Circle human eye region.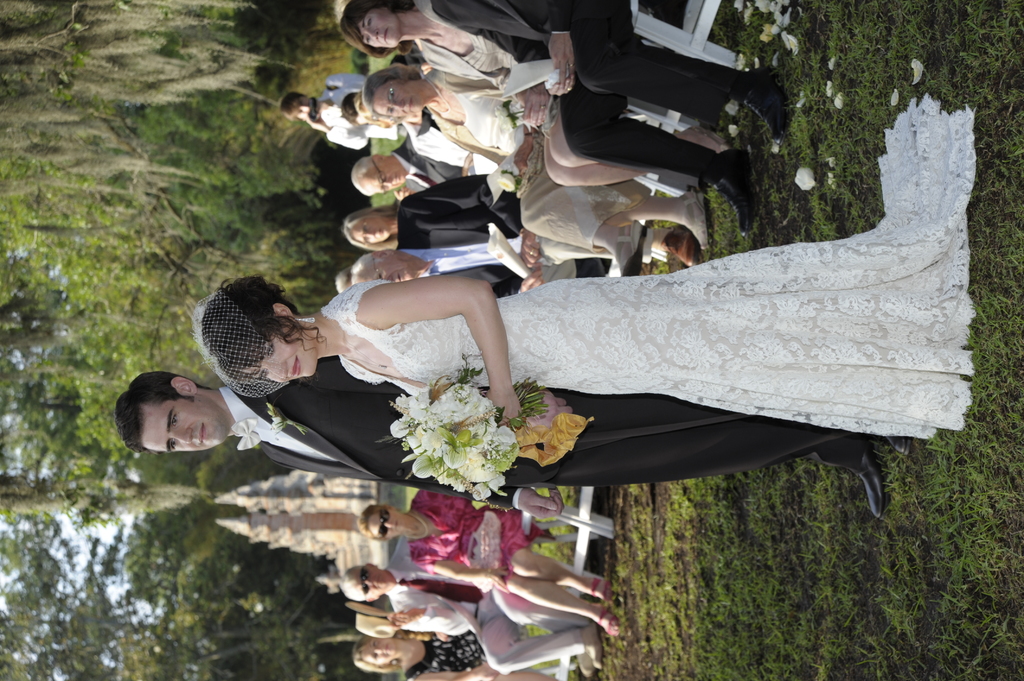
Region: <region>385, 187, 388, 192</region>.
